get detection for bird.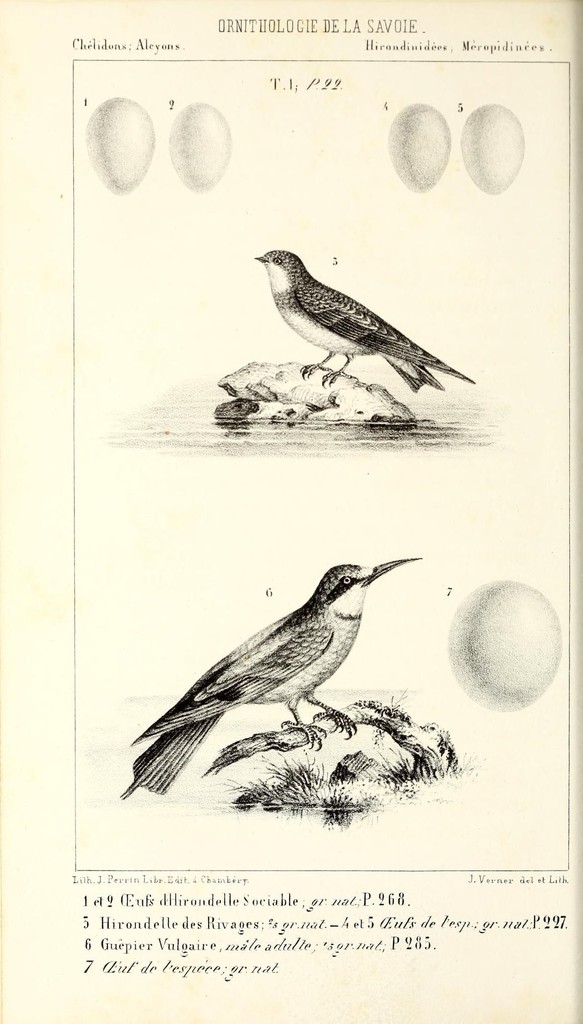
Detection: 250, 244, 485, 409.
